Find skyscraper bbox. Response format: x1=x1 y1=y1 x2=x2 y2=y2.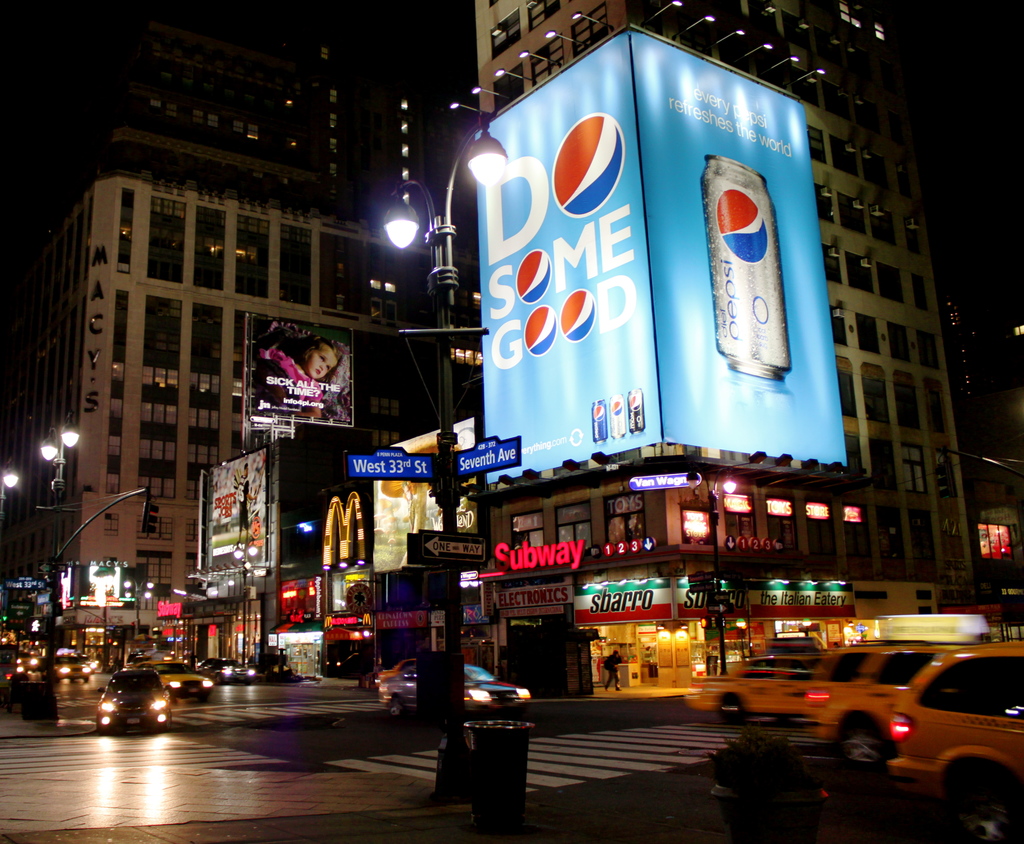
x1=463 y1=0 x2=982 y2=603.
